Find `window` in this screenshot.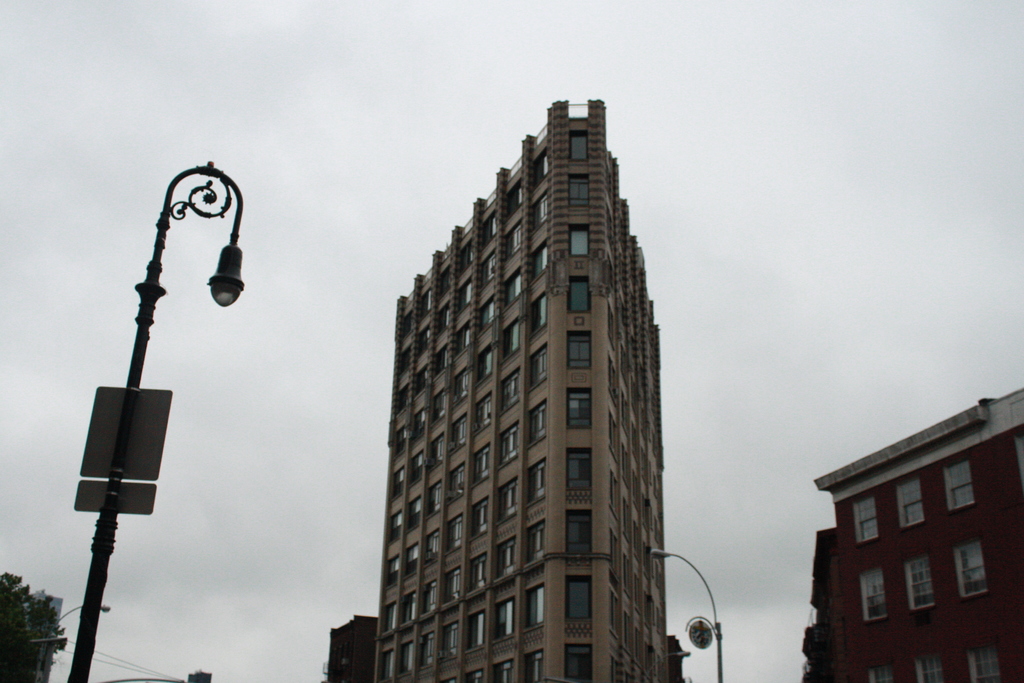
The bounding box for `window` is locate(559, 565, 599, 628).
